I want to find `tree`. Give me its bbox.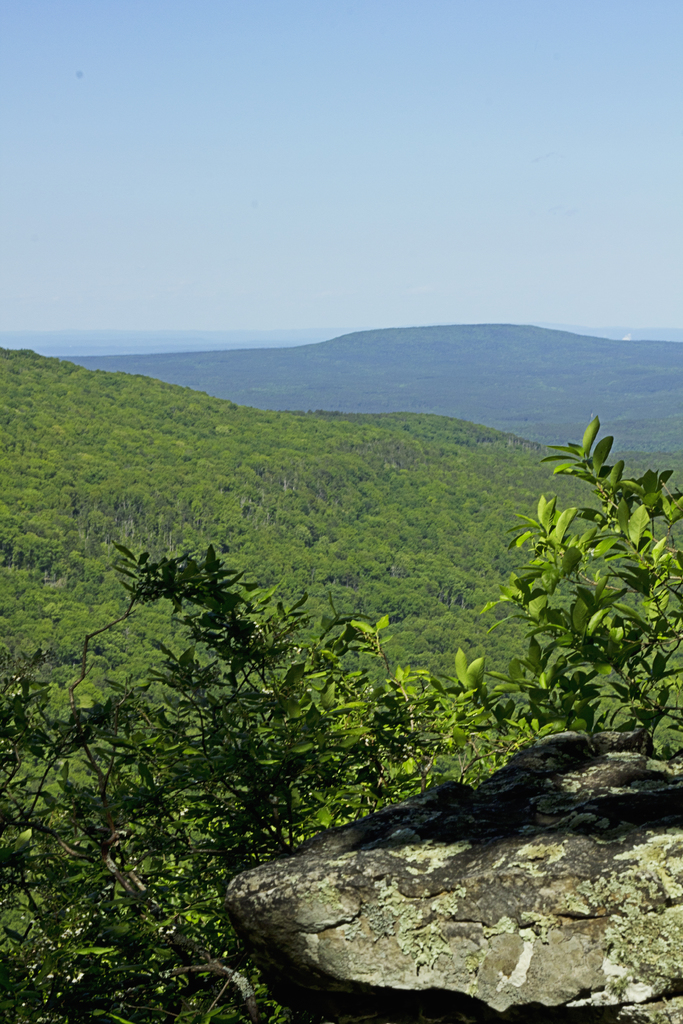
select_region(1, 410, 682, 1023).
